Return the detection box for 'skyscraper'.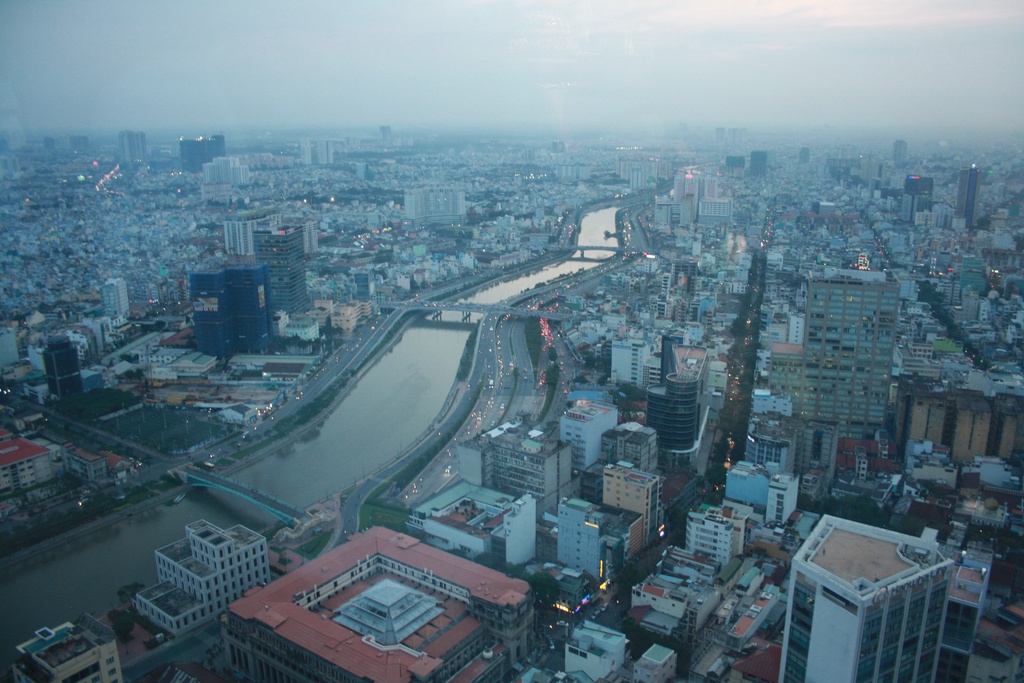
[189,261,283,360].
